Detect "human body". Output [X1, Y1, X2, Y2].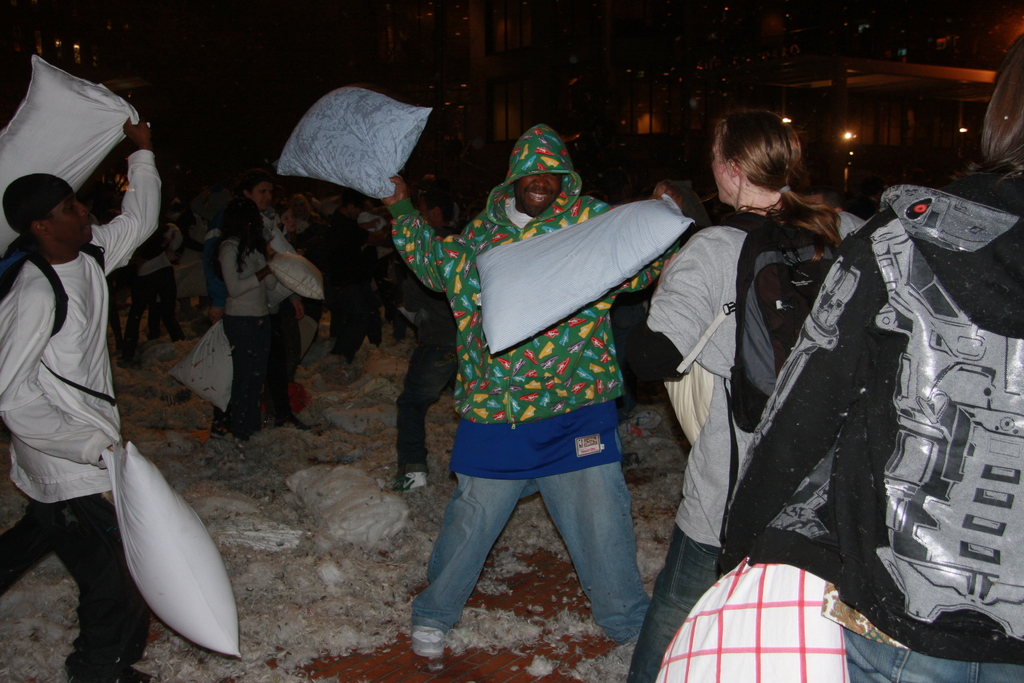
[381, 169, 681, 657].
